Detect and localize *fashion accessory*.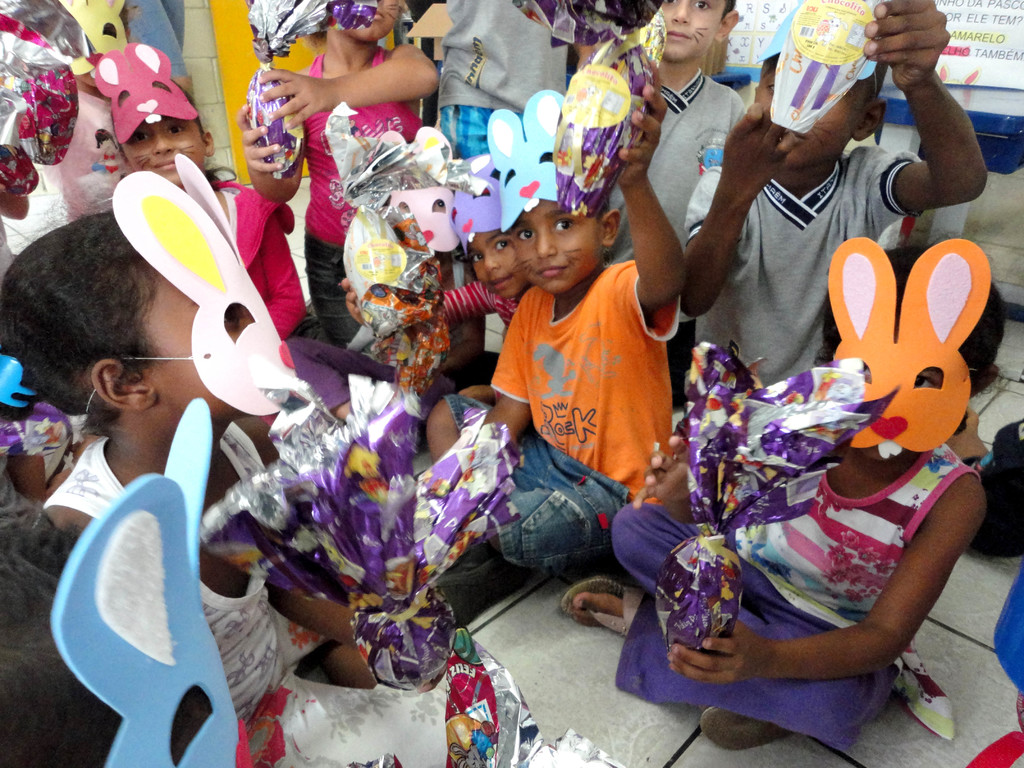
Localized at (x1=0, y1=356, x2=36, y2=410).
